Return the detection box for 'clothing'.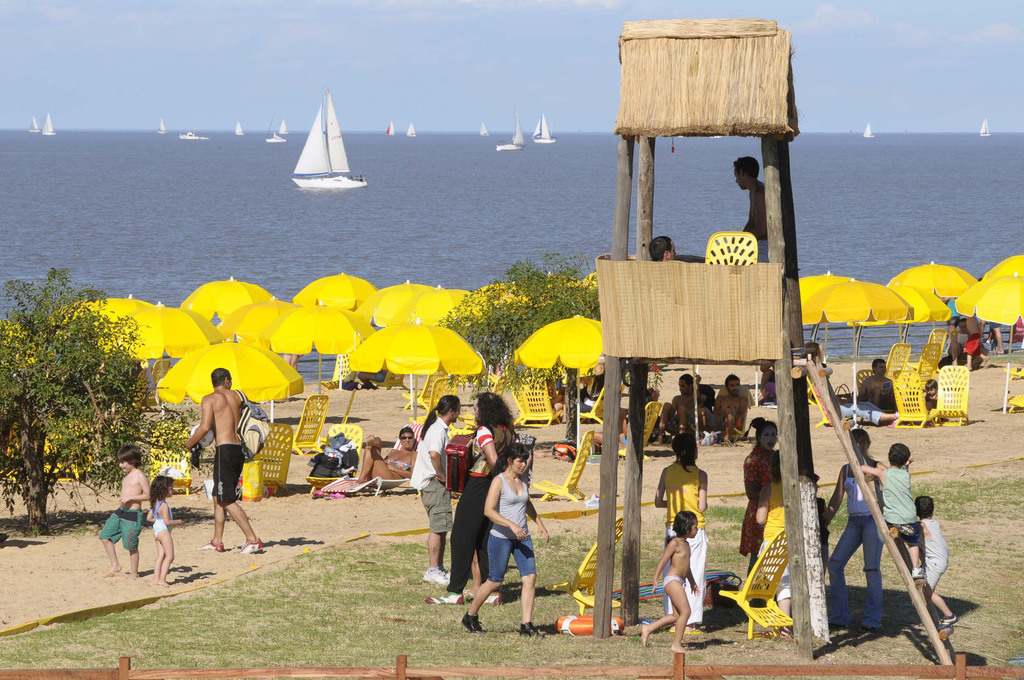
BBox(410, 414, 452, 530).
